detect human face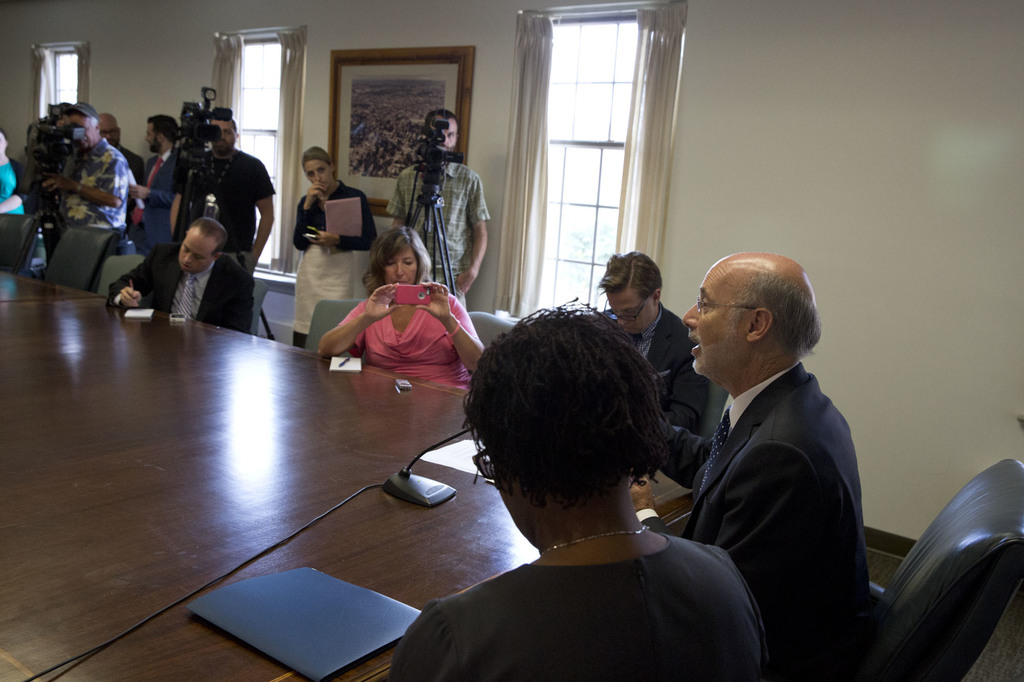
[left=428, top=116, right=455, bottom=150]
